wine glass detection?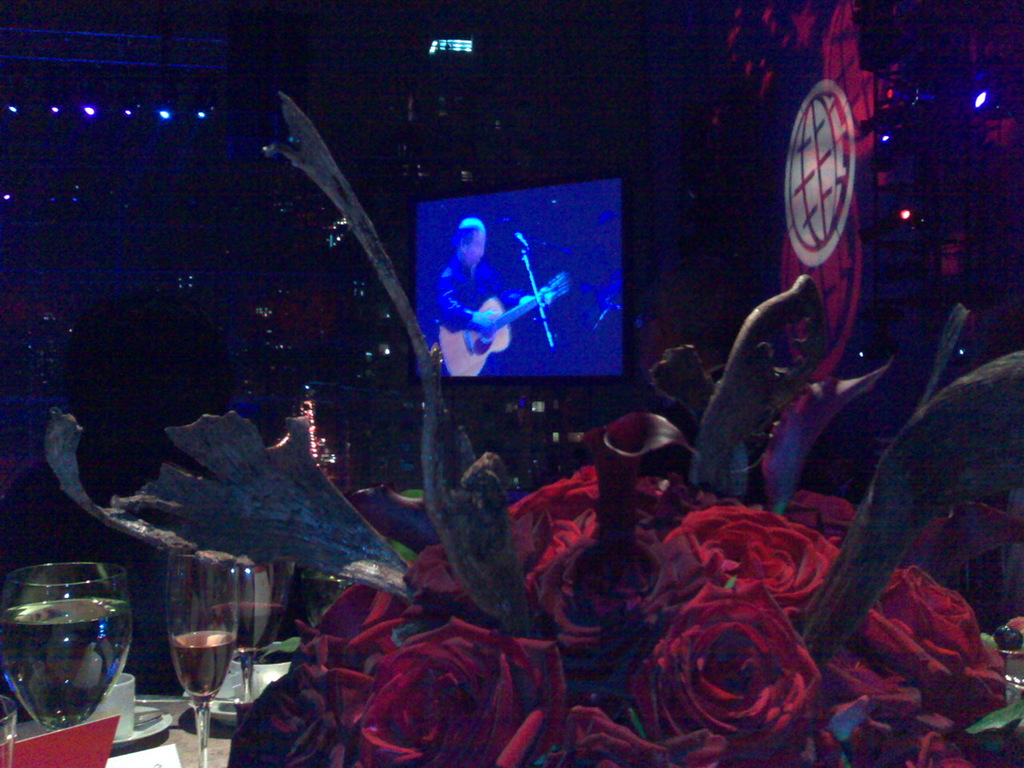
bbox(222, 558, 292, 712)
